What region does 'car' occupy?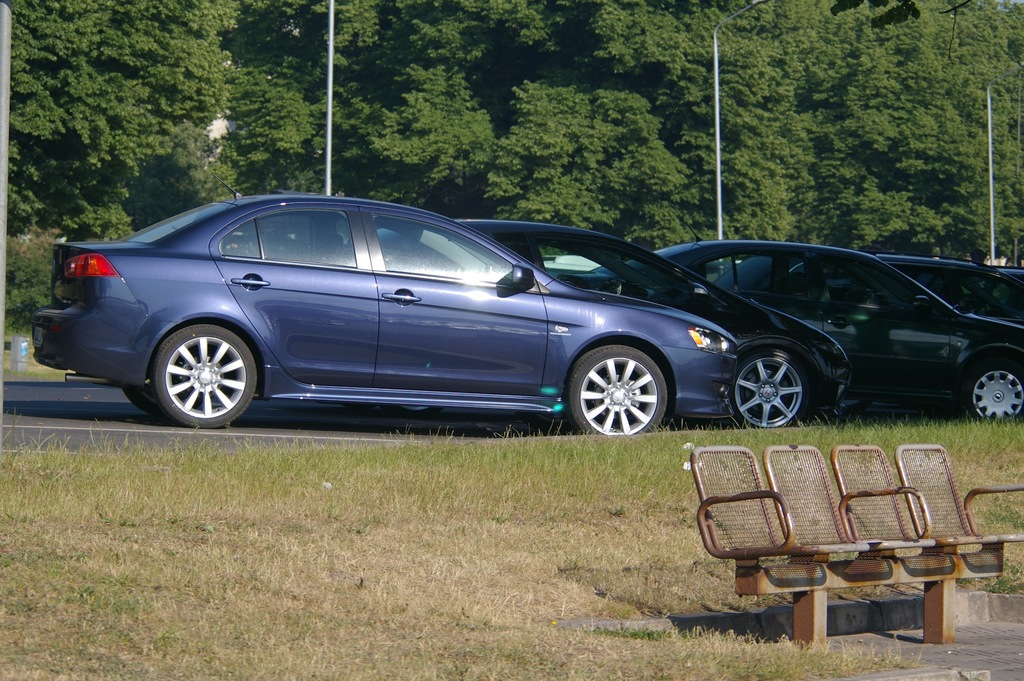
{"left": 873, "top": 252, "right": 1023, "bottom": 322}.
